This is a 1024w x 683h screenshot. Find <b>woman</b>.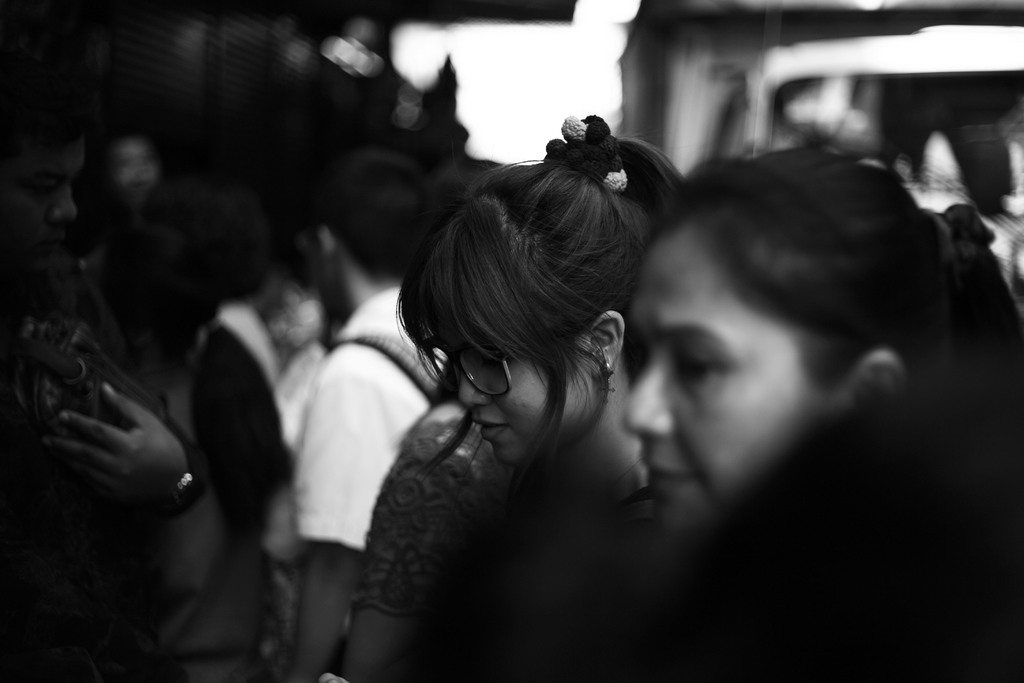
Bounding box: crop(388, 109, 685, 522).
